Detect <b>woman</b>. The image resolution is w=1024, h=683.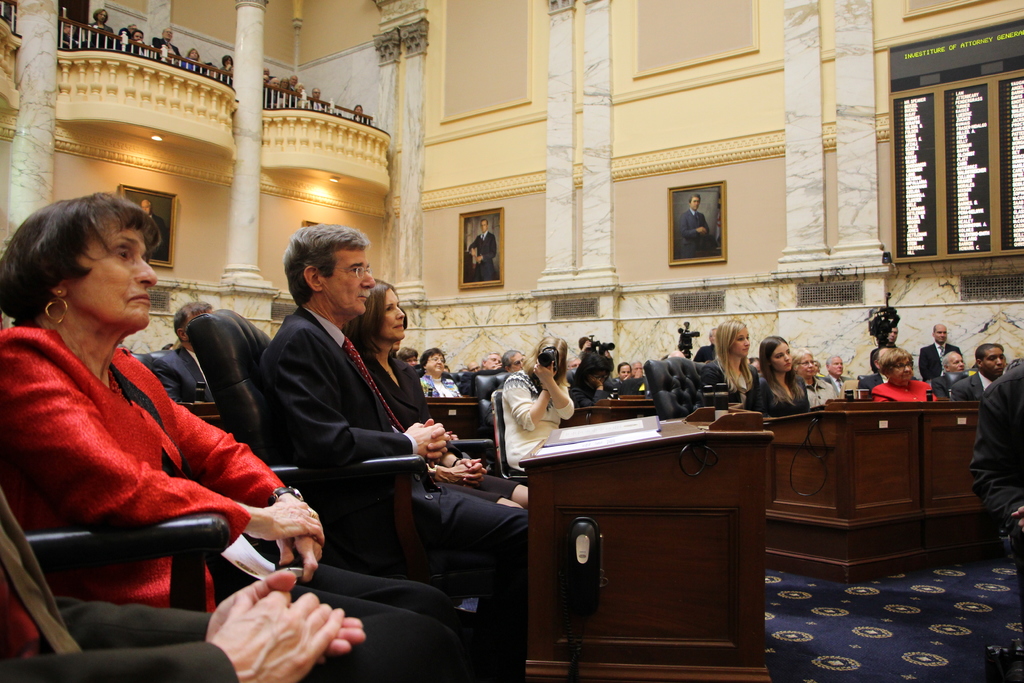
x1=932, y1=352, x2=973, y2=399.
